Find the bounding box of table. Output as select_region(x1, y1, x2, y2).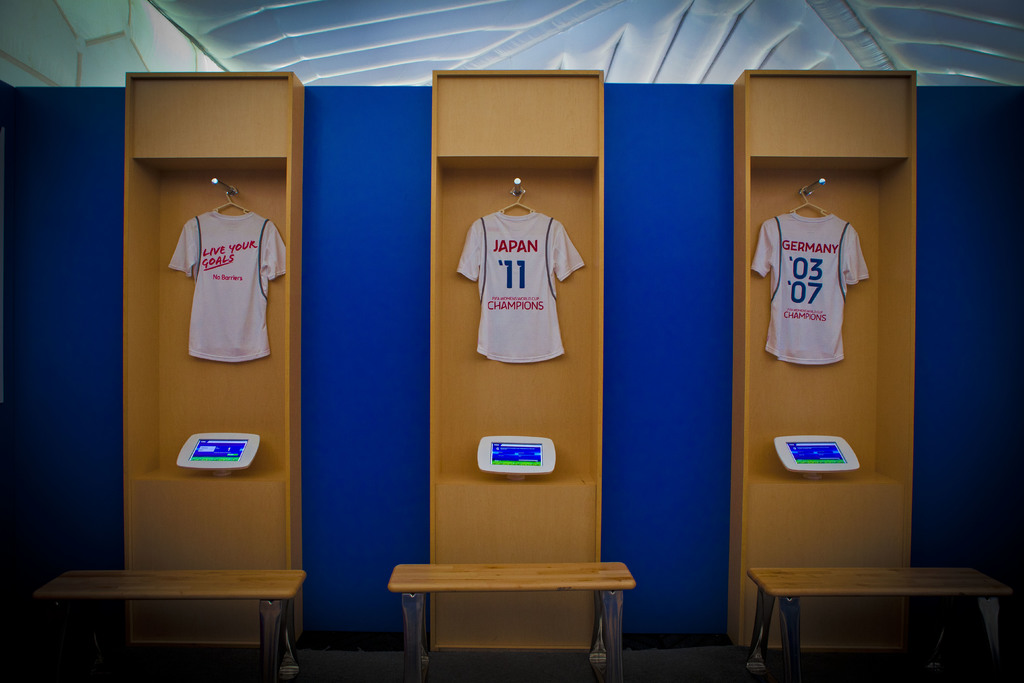
select_region(36, 561, 303, 682).
